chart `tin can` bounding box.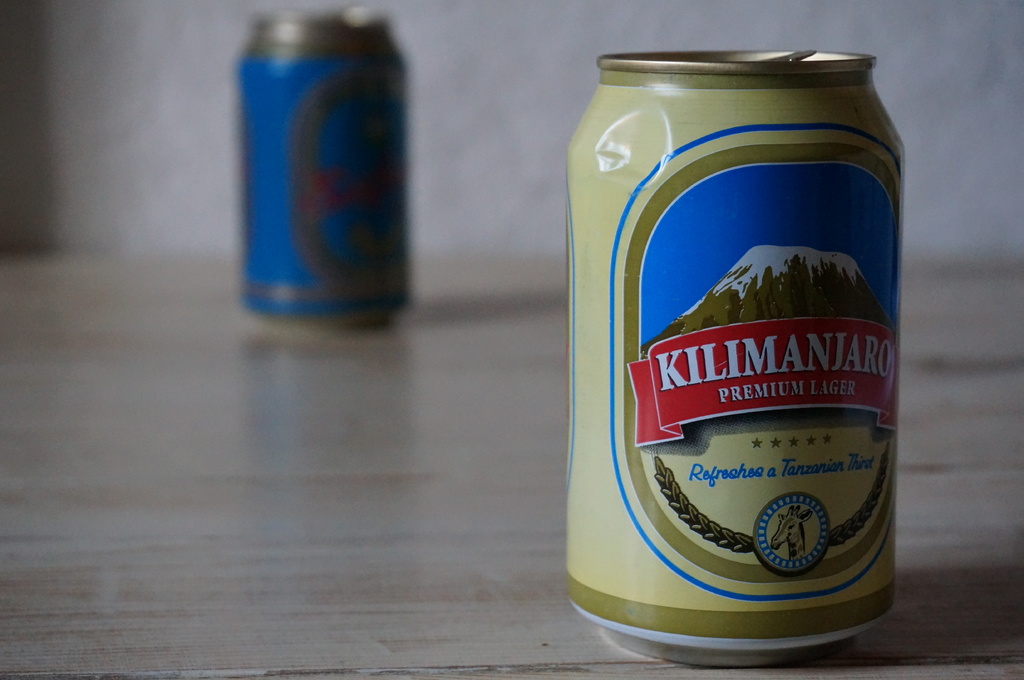
Charted: (left=568, top=51, right=901, bottom=666).
